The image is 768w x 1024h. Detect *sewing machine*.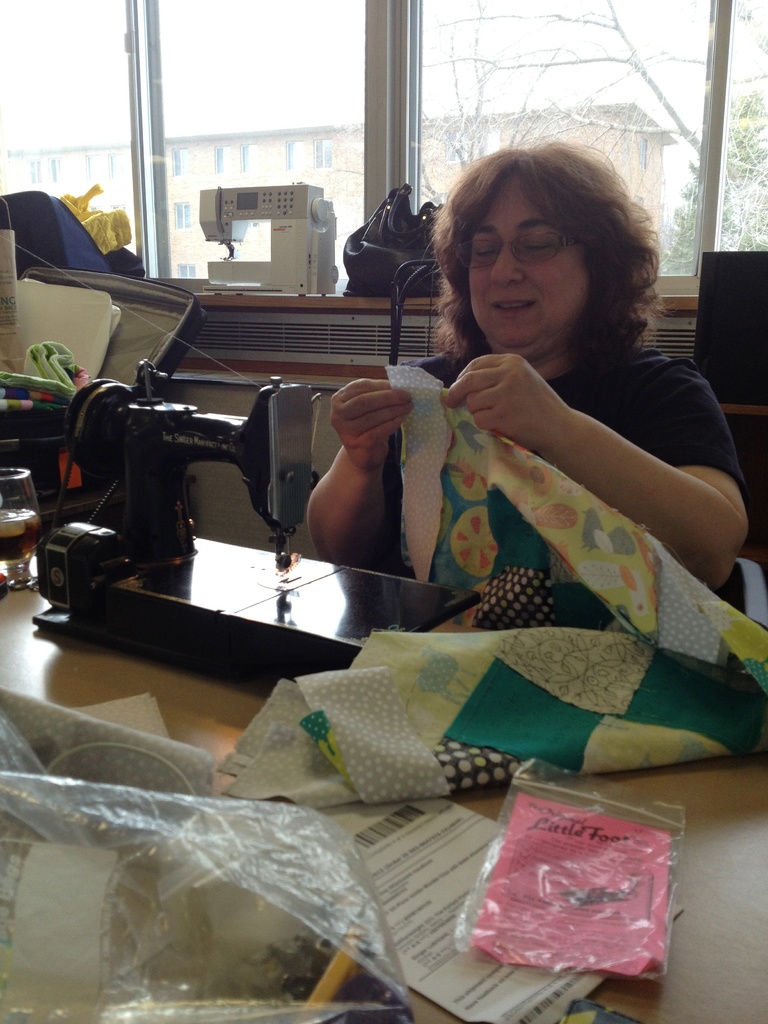
Detection: l=32, t=356, r=479, b=703.
